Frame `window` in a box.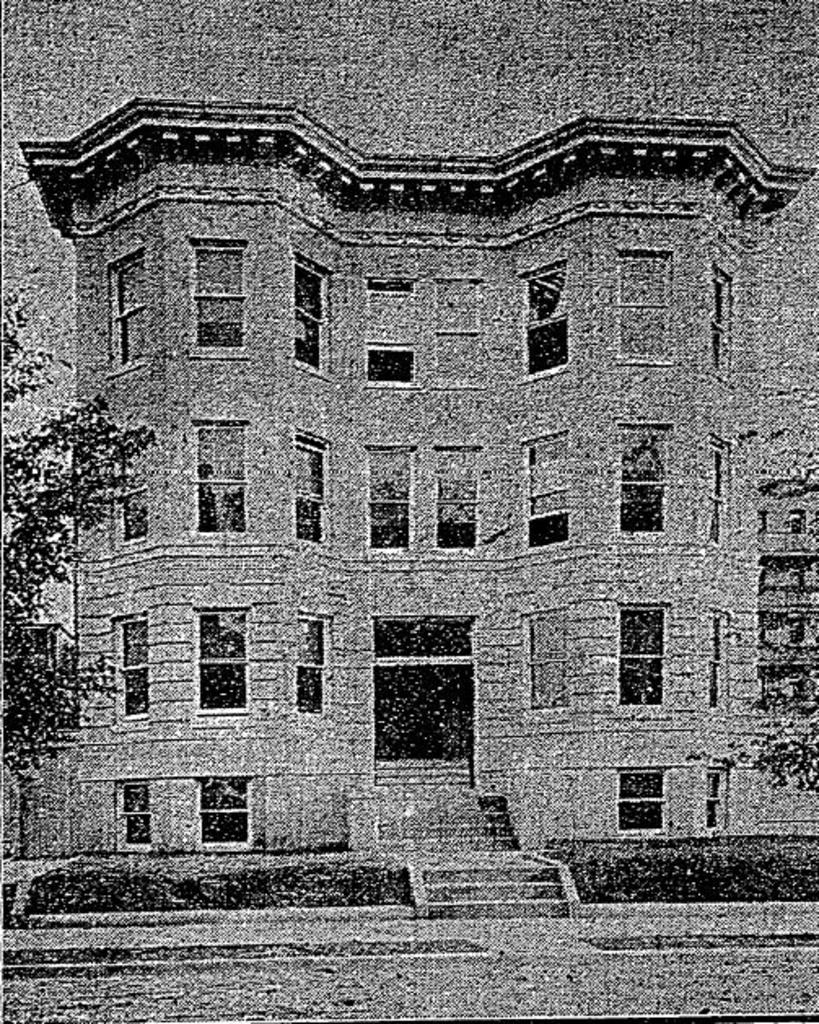
366, 599, 477, 750.
